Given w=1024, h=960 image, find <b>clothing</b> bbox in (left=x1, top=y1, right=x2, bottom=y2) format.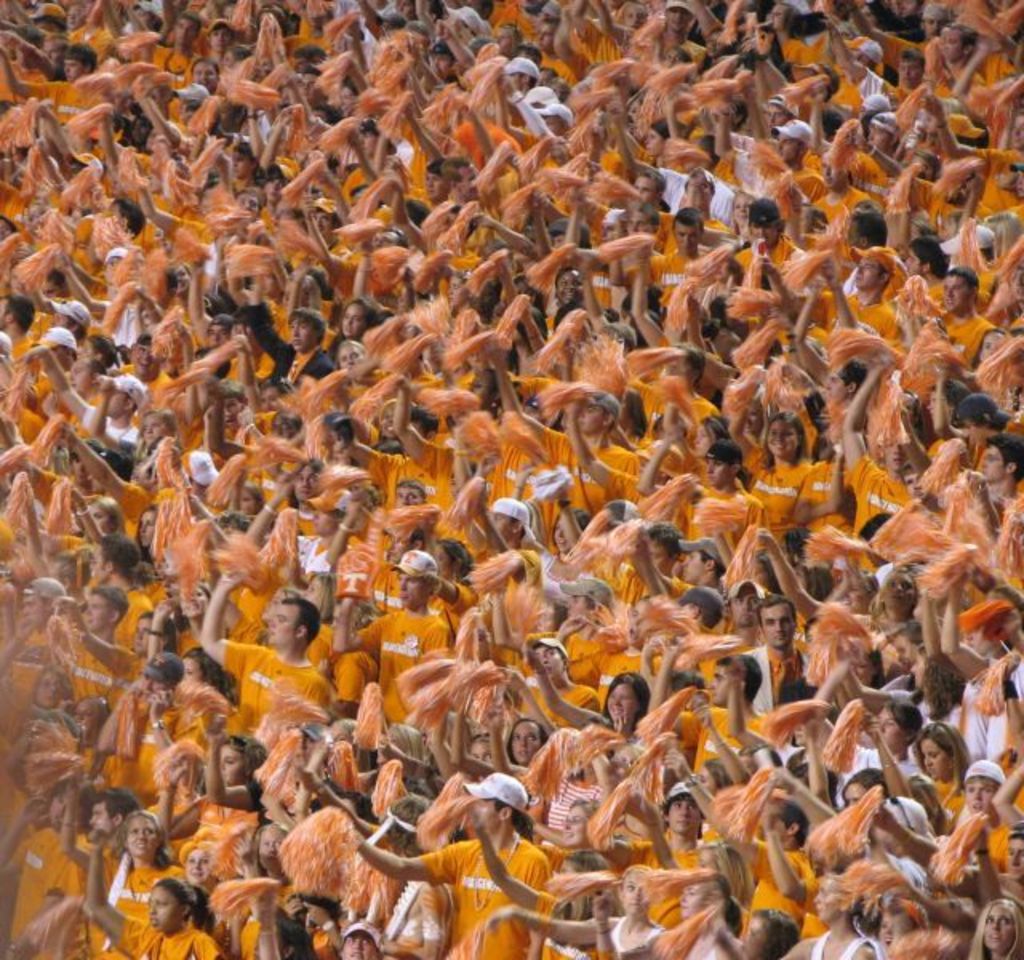
(left=971, top=162, right=1022, bottom=229).
